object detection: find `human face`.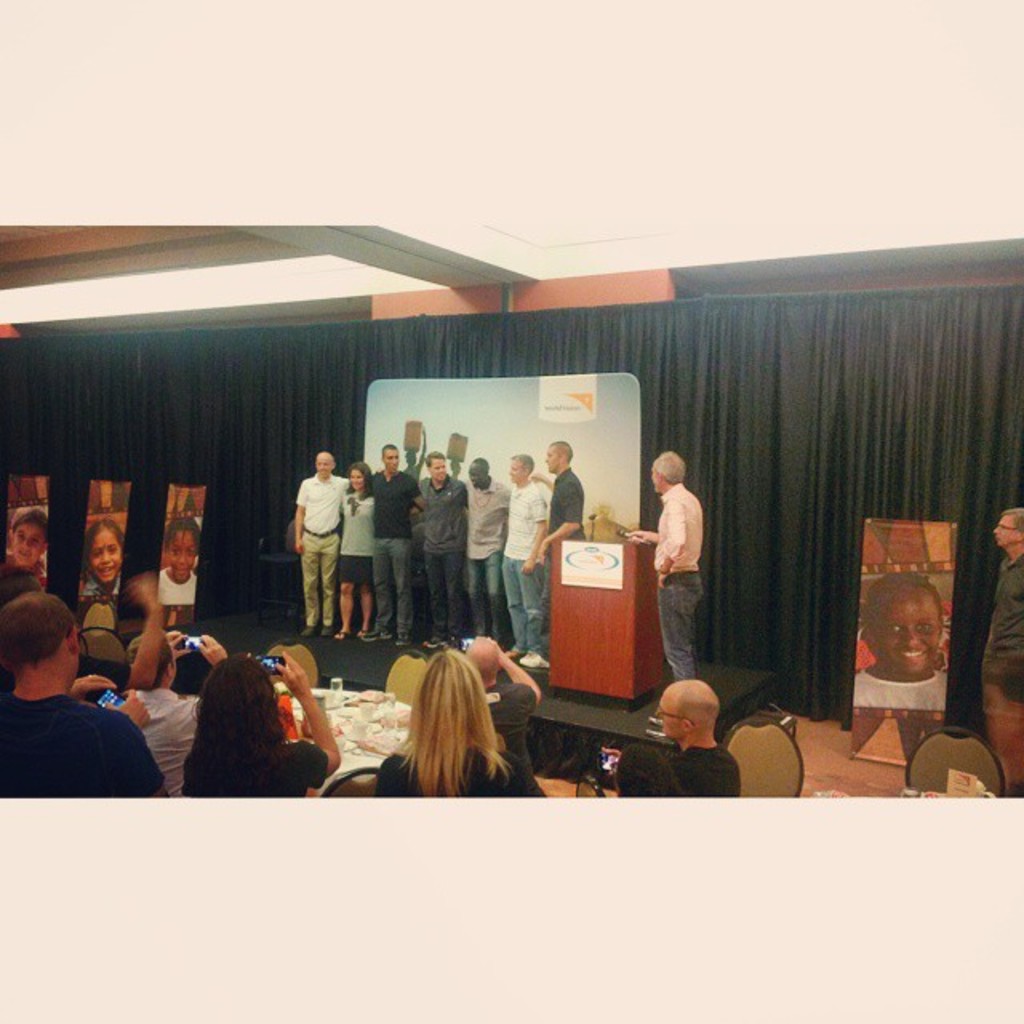
547:446:563:467.
